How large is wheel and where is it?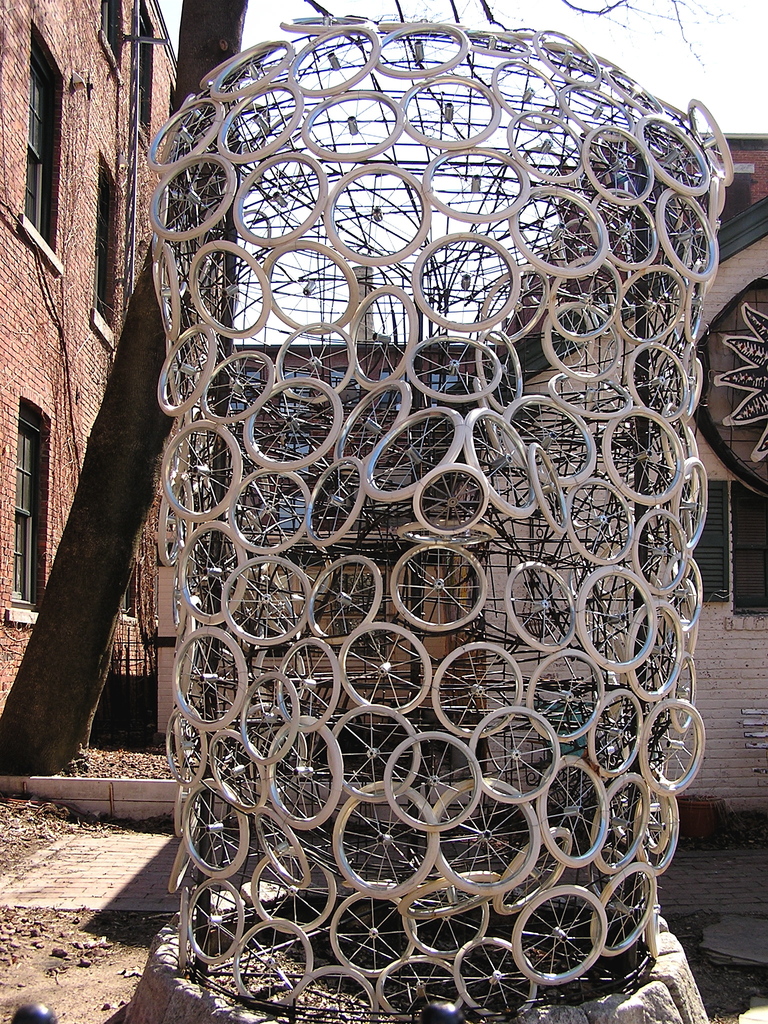
Bounding box: [left=182, top=780, right=248, bottom=881].
